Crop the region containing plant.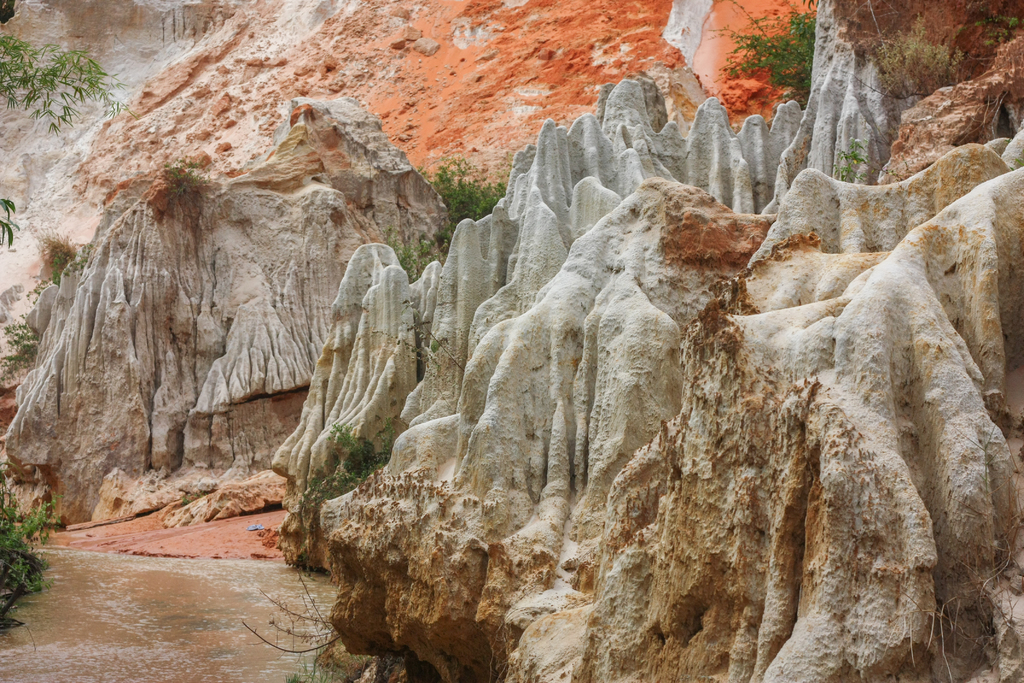
Crop region: <box>848,0,970,97</box>.
